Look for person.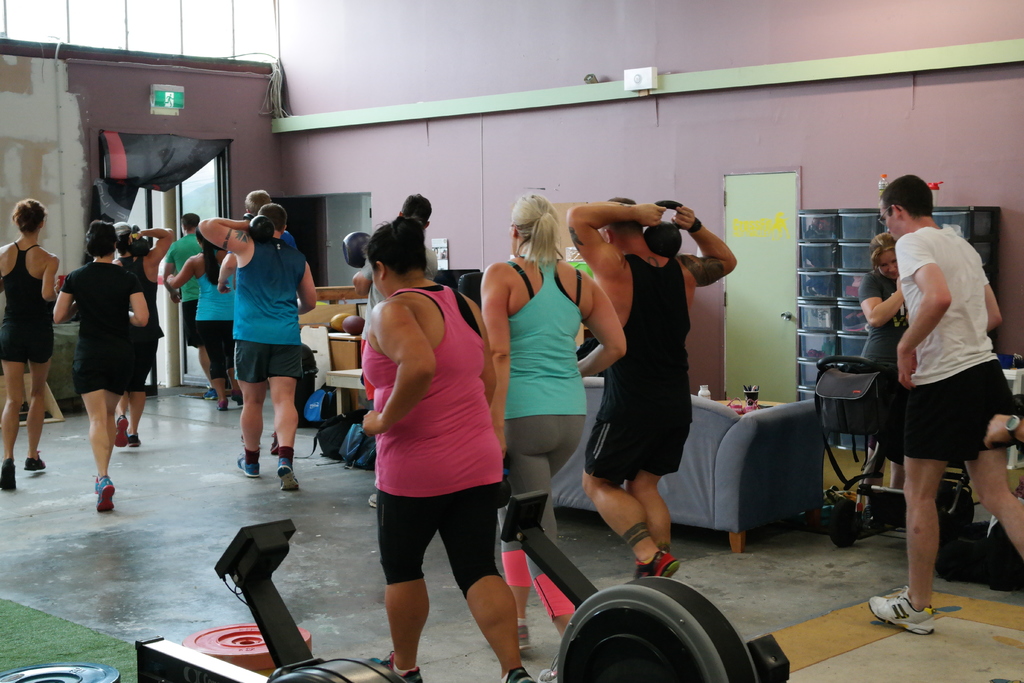
Found: select_region(853, 233, 913, 483).
